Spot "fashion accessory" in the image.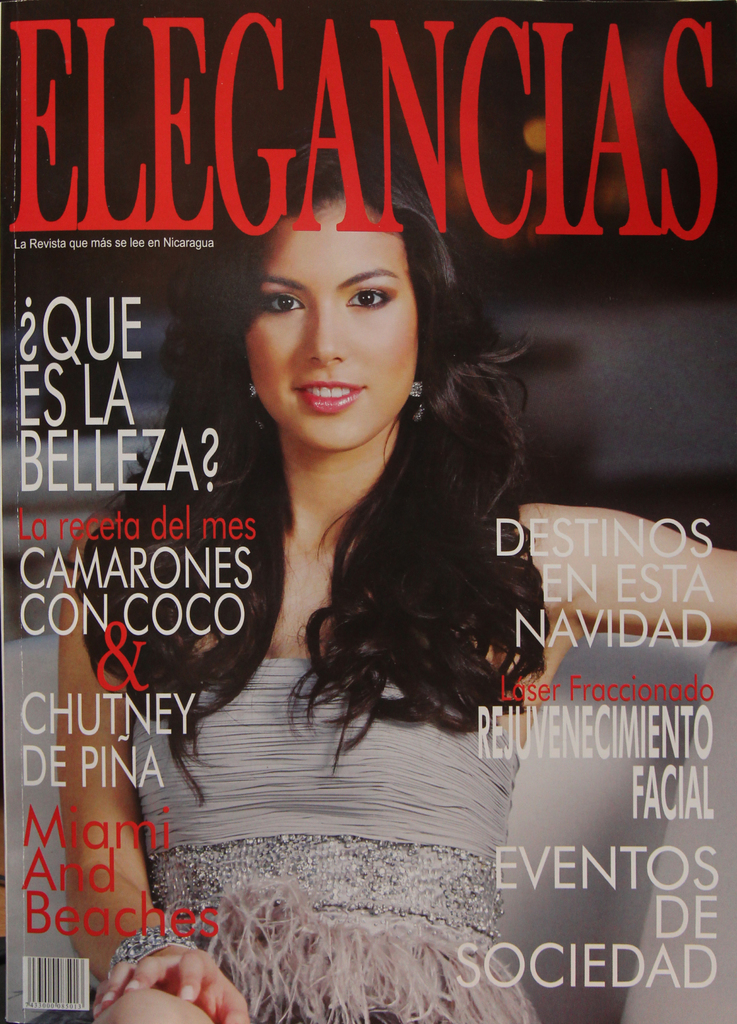
"fashion accessory" found at 246, 381, 269, 431.
